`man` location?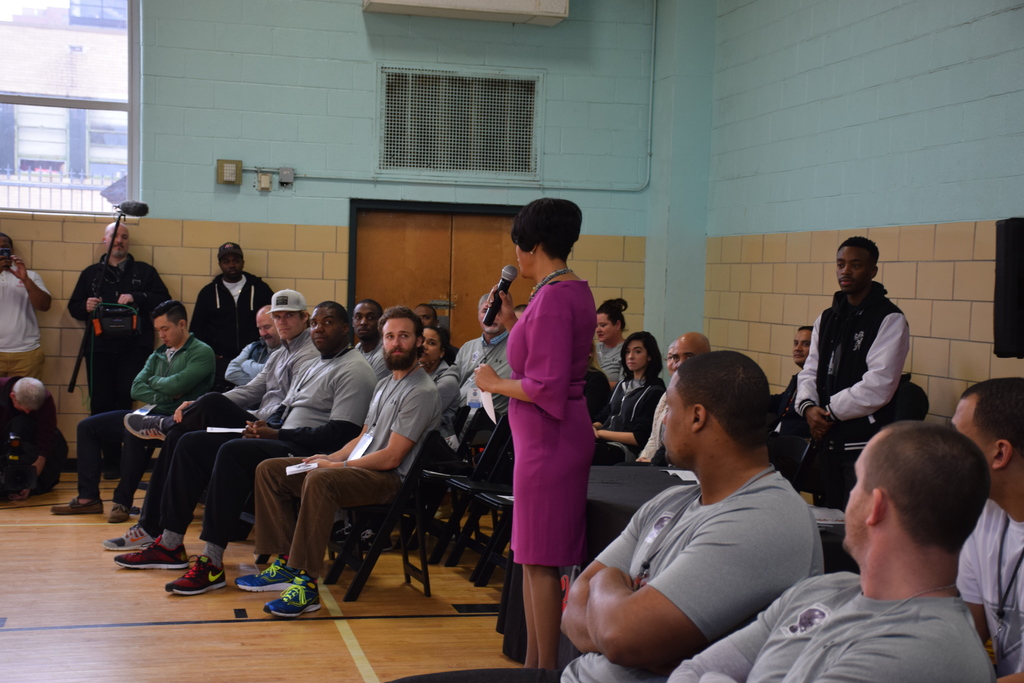
bbox(0, 377, 68, 500)
